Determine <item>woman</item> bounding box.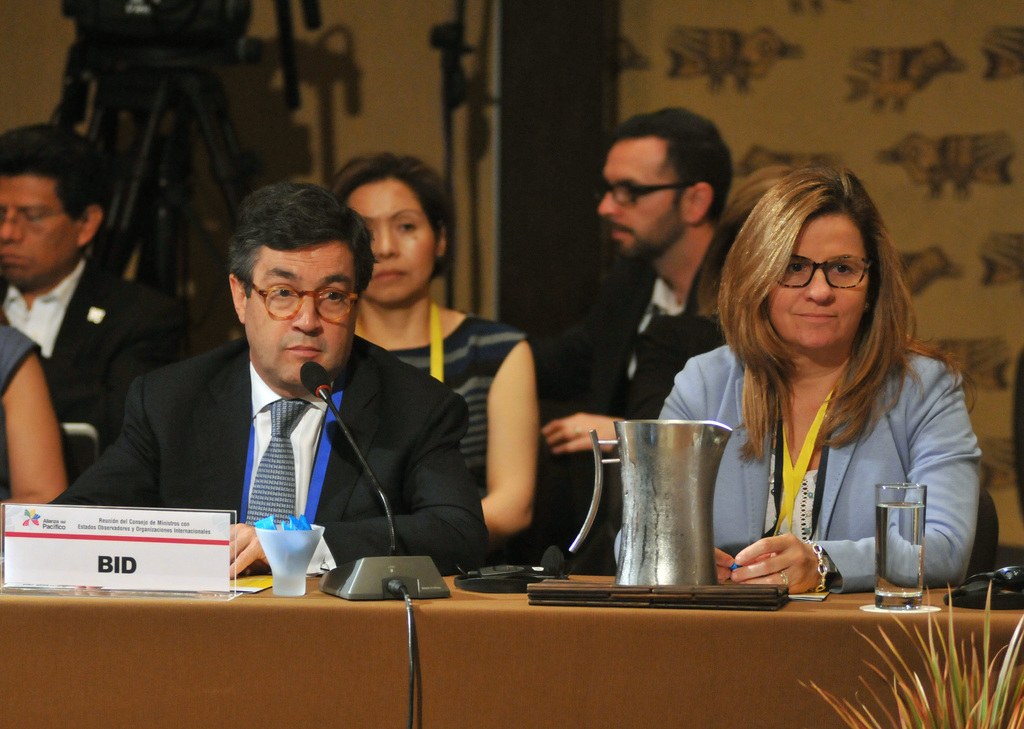
Determined: box=[325, 147, 539, 533].
